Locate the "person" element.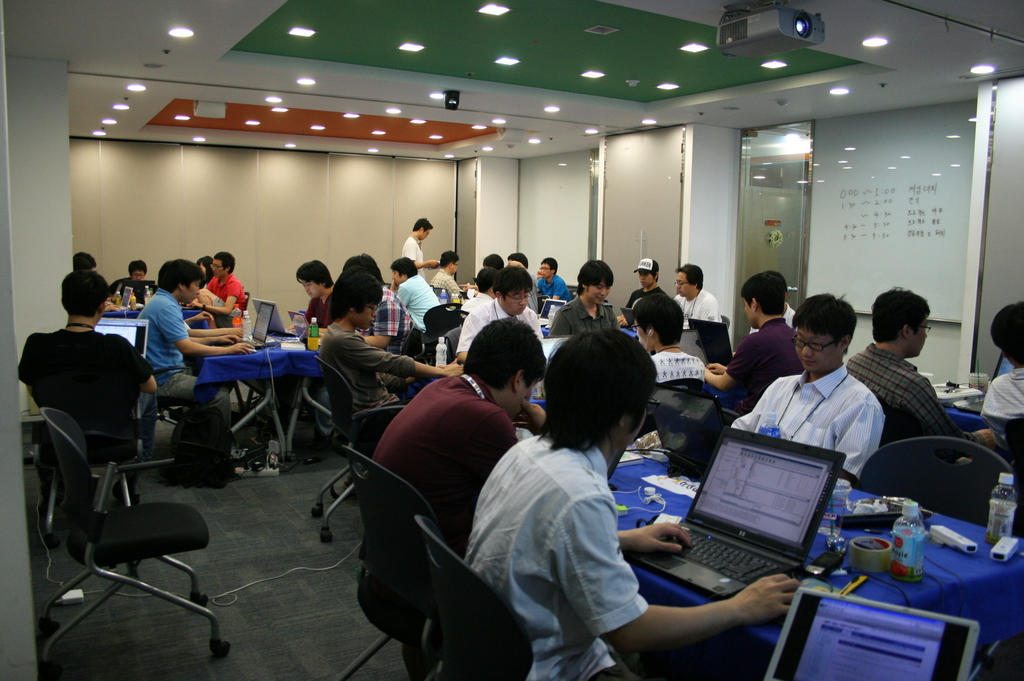
Element bbox: <bbox>759, 285, 909, 506</bbox>.
